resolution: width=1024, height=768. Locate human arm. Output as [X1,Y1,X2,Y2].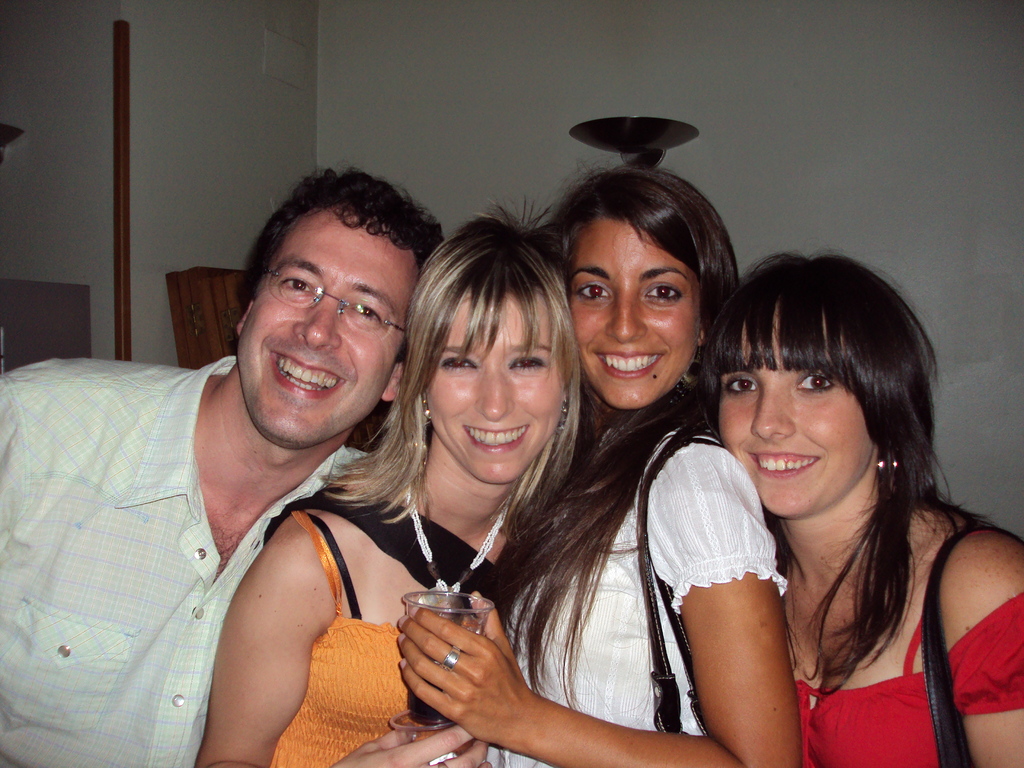
[206,506,492,767].
